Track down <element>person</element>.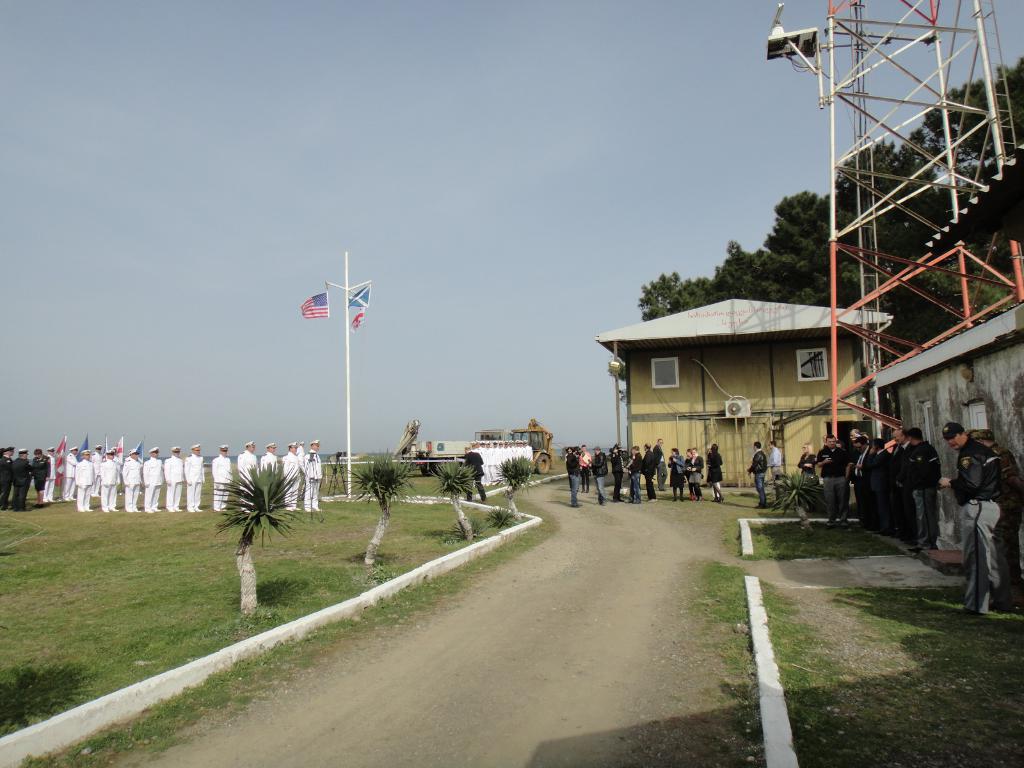
Tracked to 793,428,947,560.
